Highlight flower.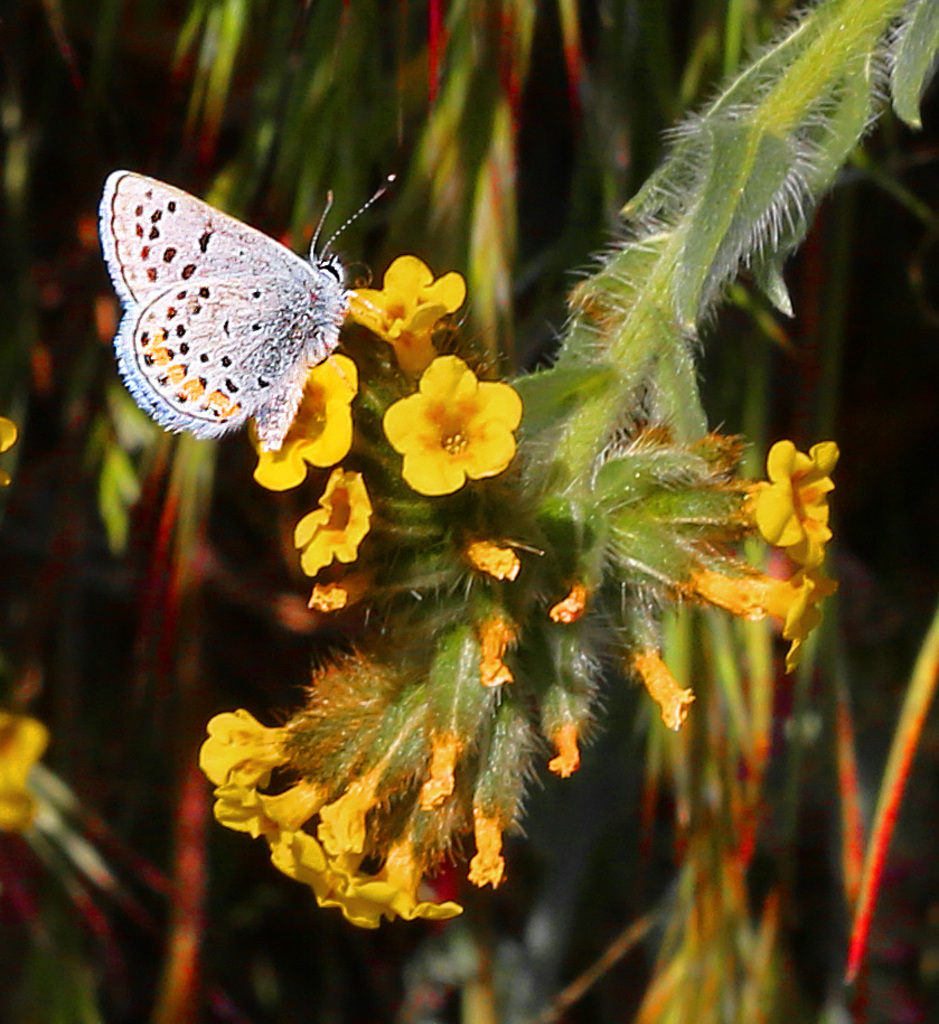
Highlighted region: (left=654, top=572, right=830, bottom=673).
